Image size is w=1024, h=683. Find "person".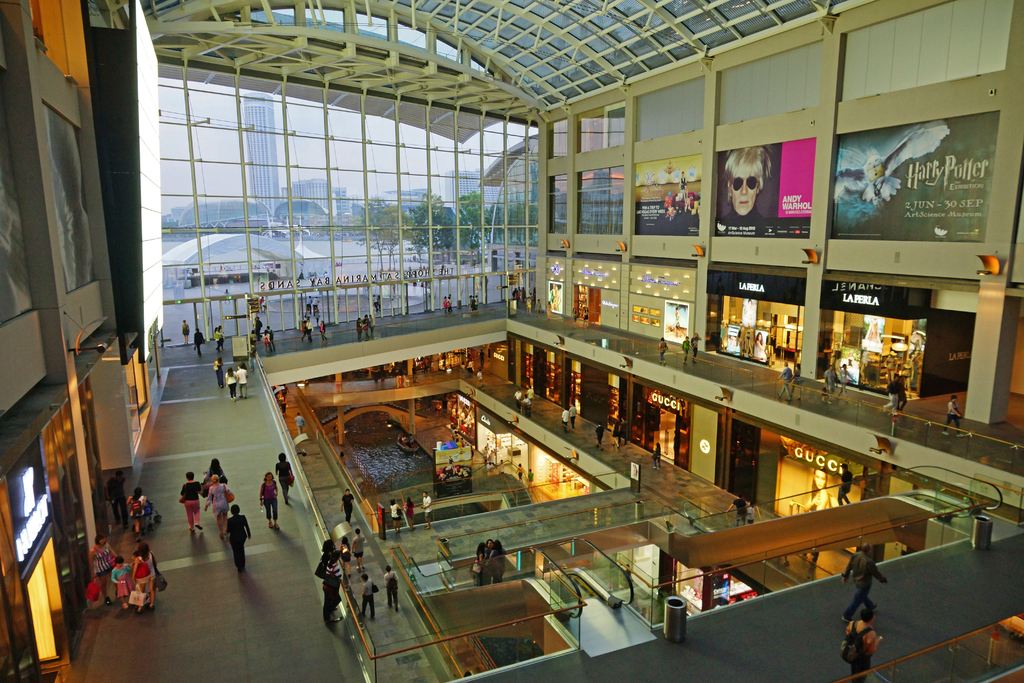
bbox=[820, 360, 836, 407].
